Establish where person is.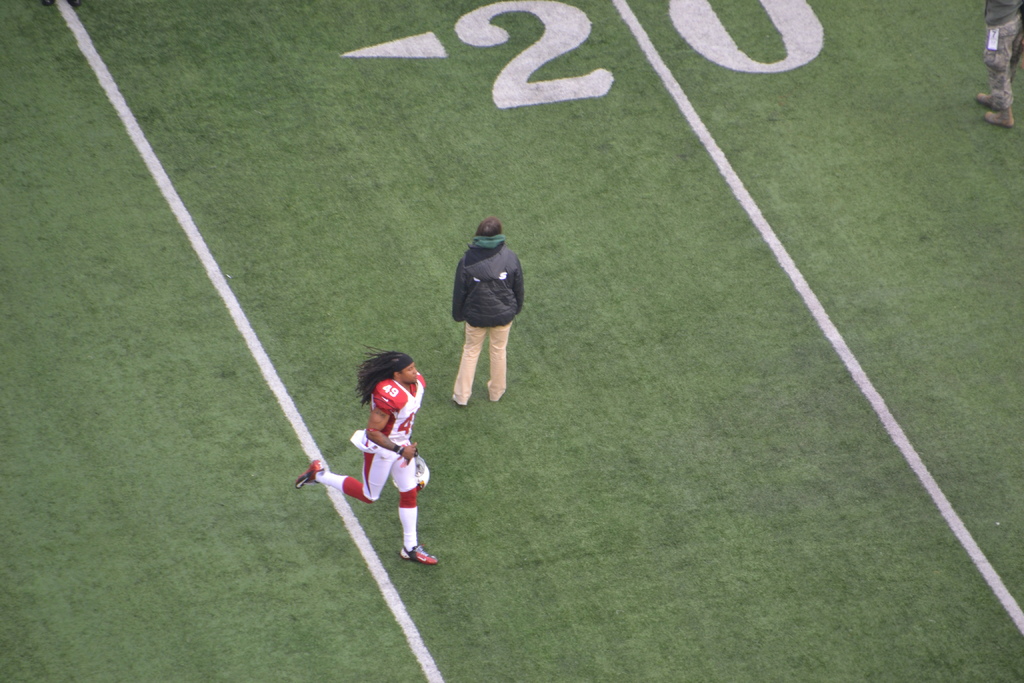
Established at [445, 206, 527, 421].
